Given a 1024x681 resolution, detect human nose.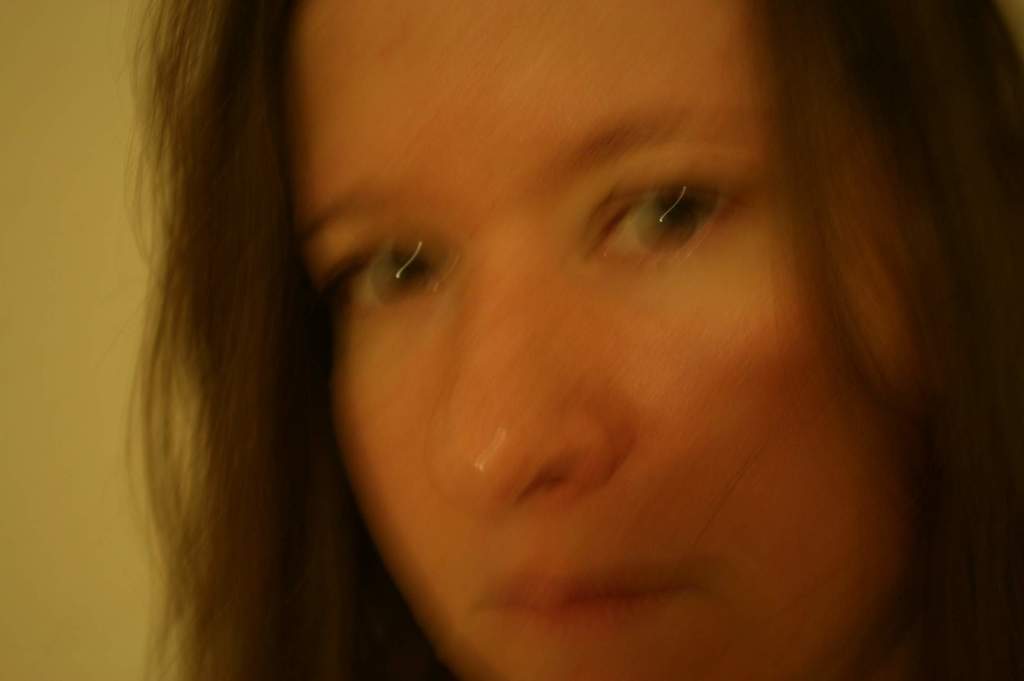
detection(424, 250, 618, 513).
